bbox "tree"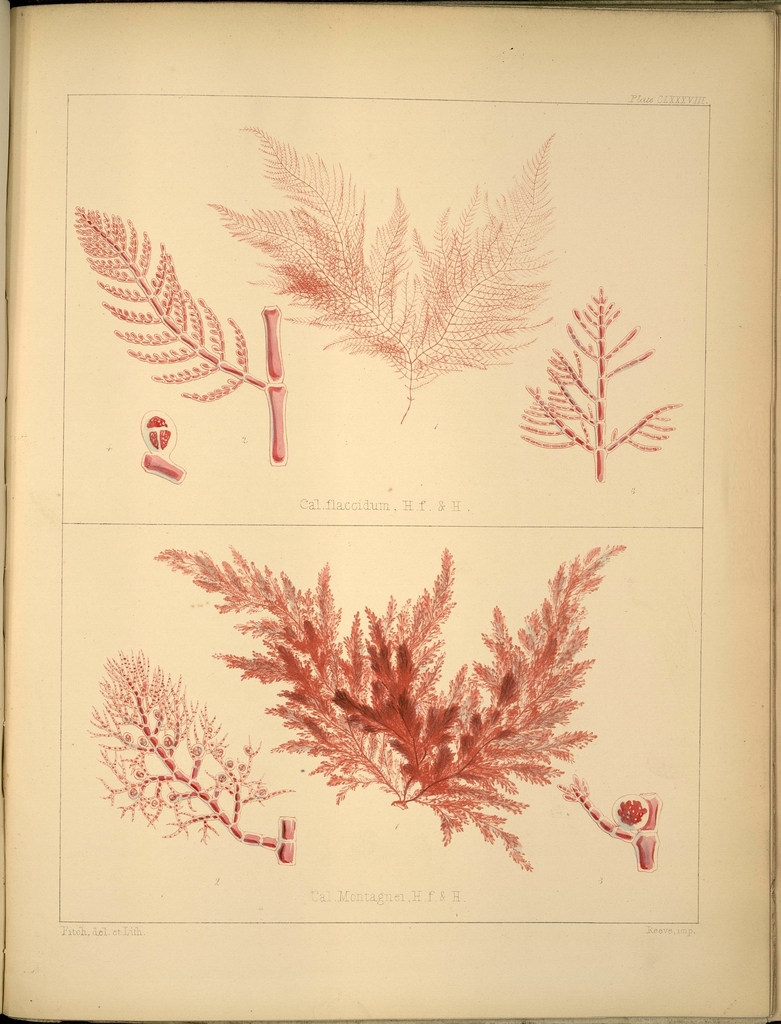
bbox=[527, 253, 670, 498]
